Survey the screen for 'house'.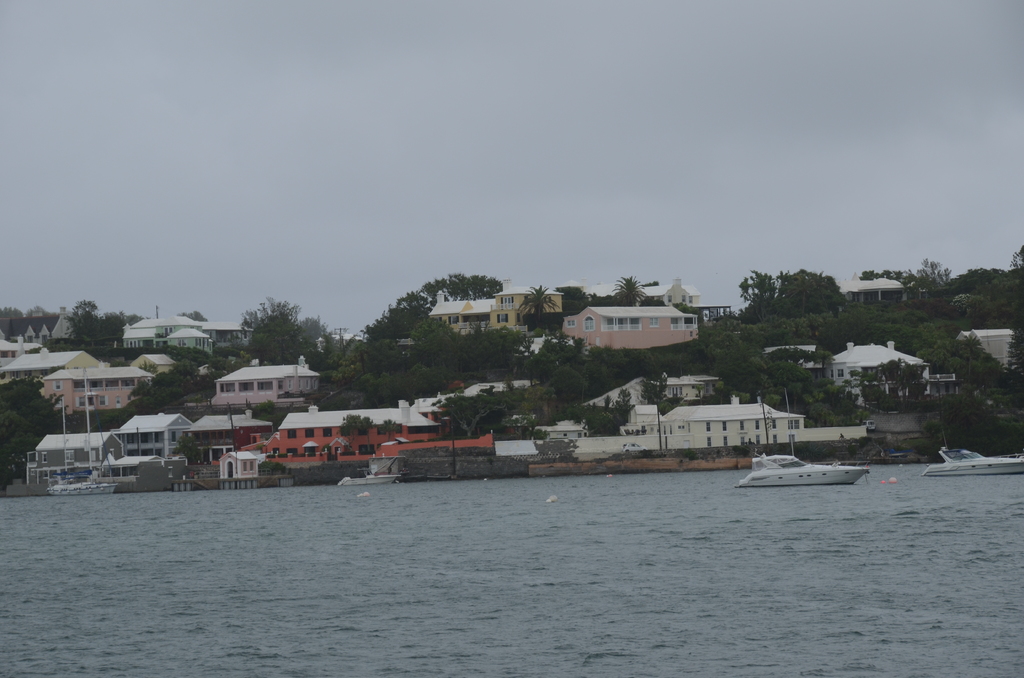
Survey found: [left=189, top=406, right=266, bottom=457].
